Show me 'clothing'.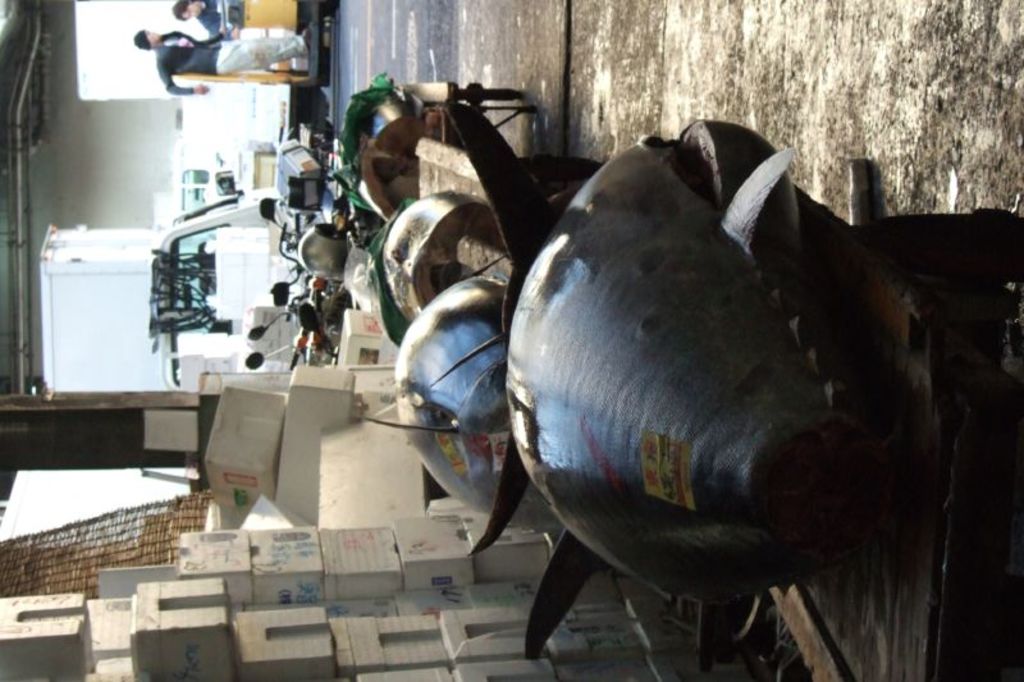
'clothing' is here: (196, 0, 241, 41).
